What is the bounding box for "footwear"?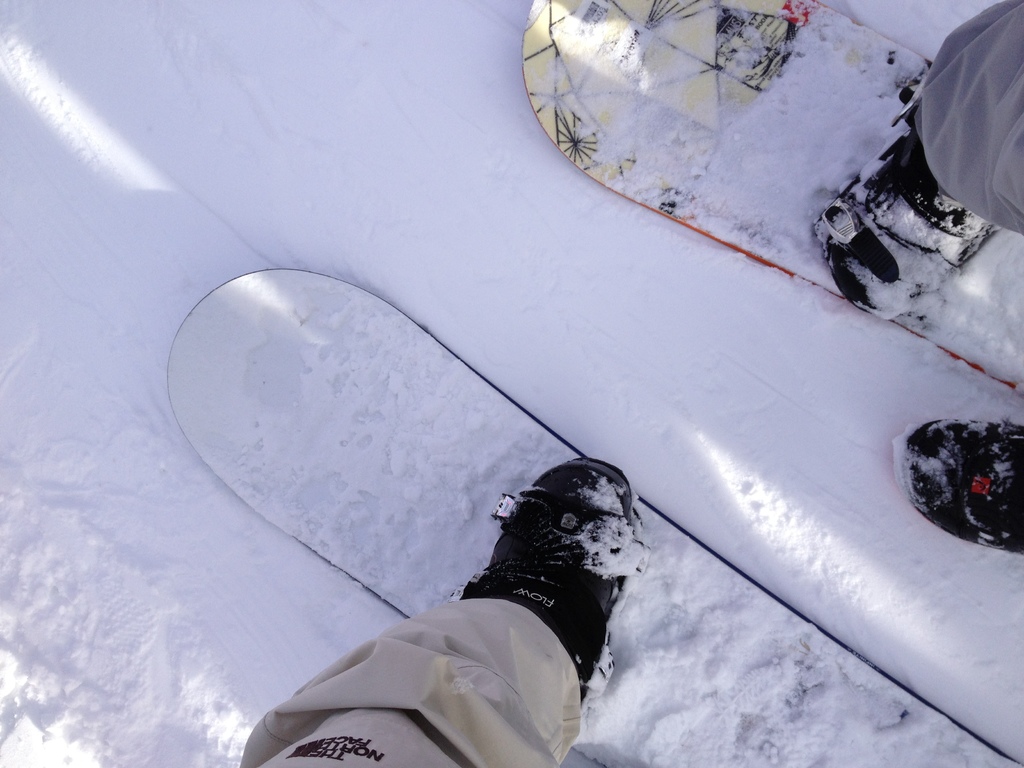
BBox(892, 419, 1023, 556).
